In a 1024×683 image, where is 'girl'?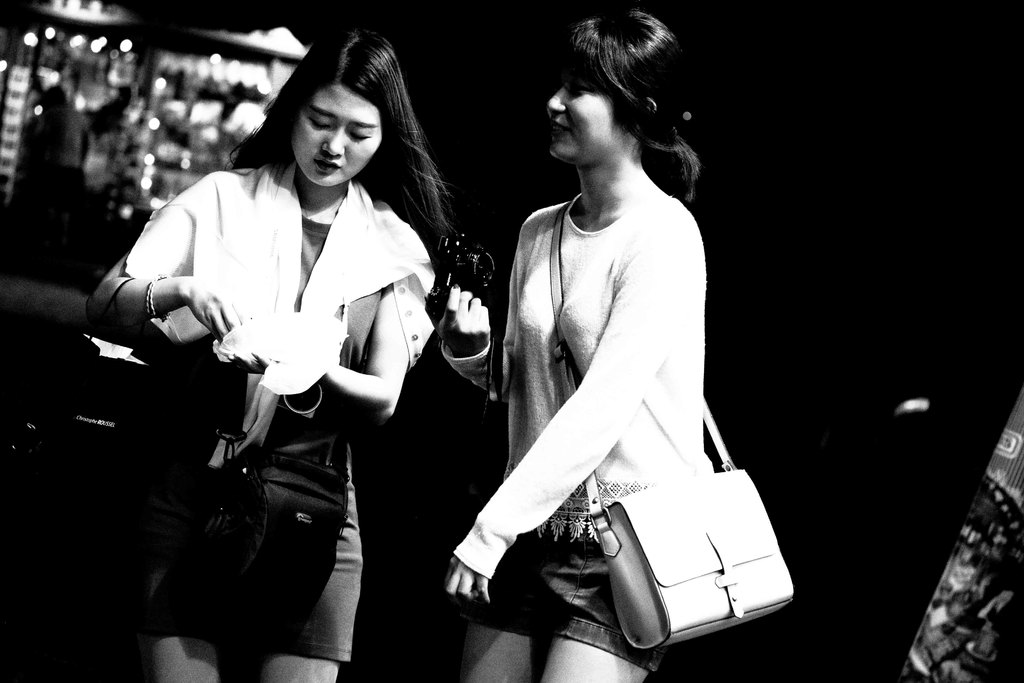
<bbox>87, 27, 434, 679</bbox>.
